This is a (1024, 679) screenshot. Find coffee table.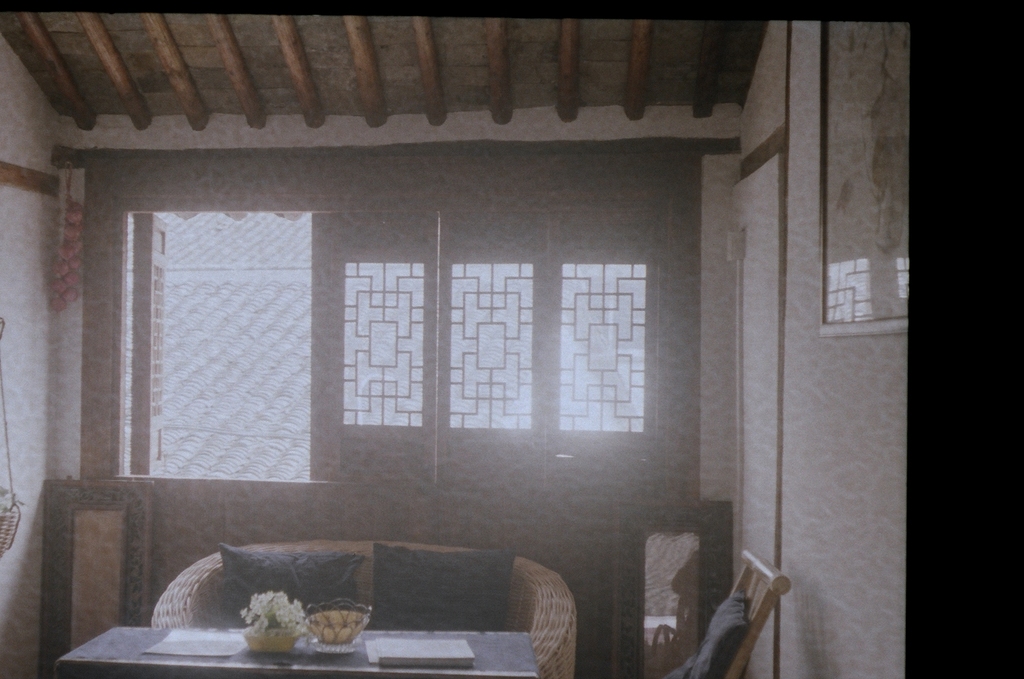
Bounding box: bbox=[56, 625, 540, 678].
